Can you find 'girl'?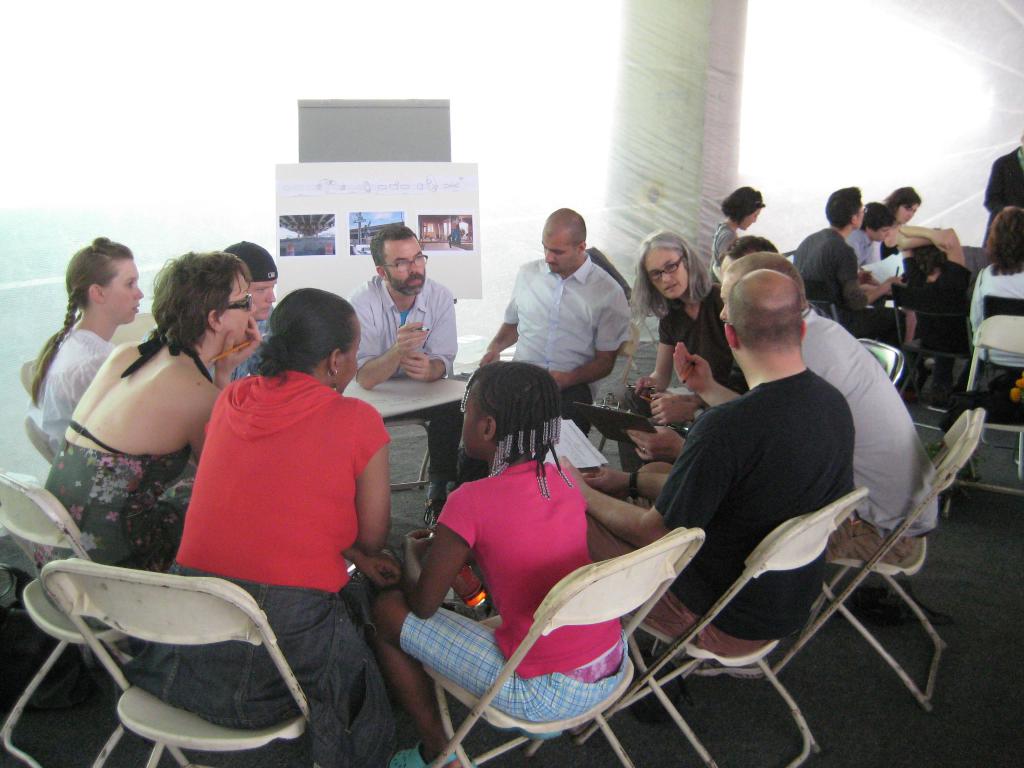
Yes, bounding box: detection(20, 236, 143, 447).
